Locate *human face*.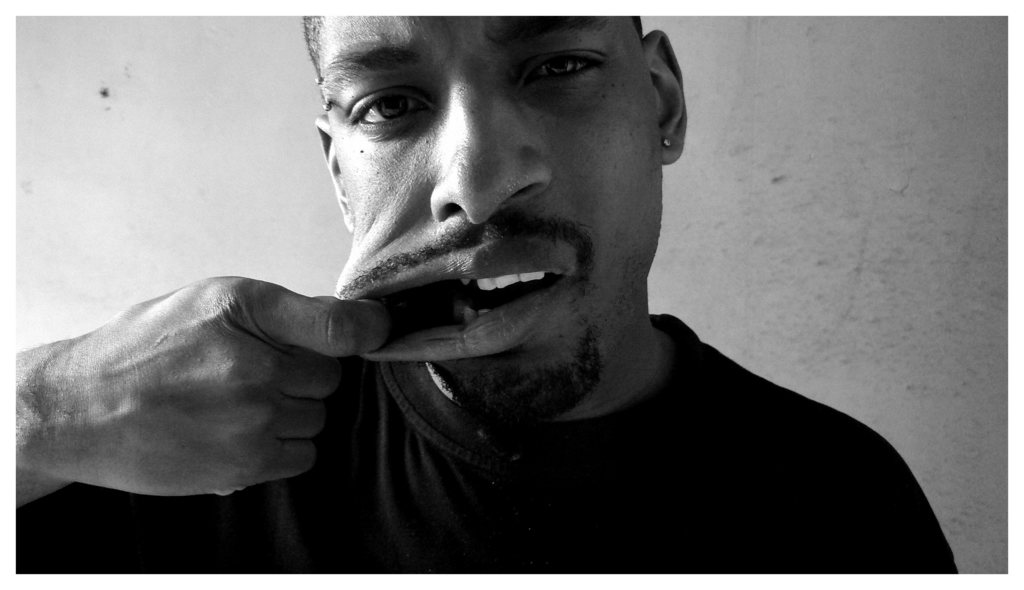
Bounding box: <region>319, 1, 658, 427</region>.
